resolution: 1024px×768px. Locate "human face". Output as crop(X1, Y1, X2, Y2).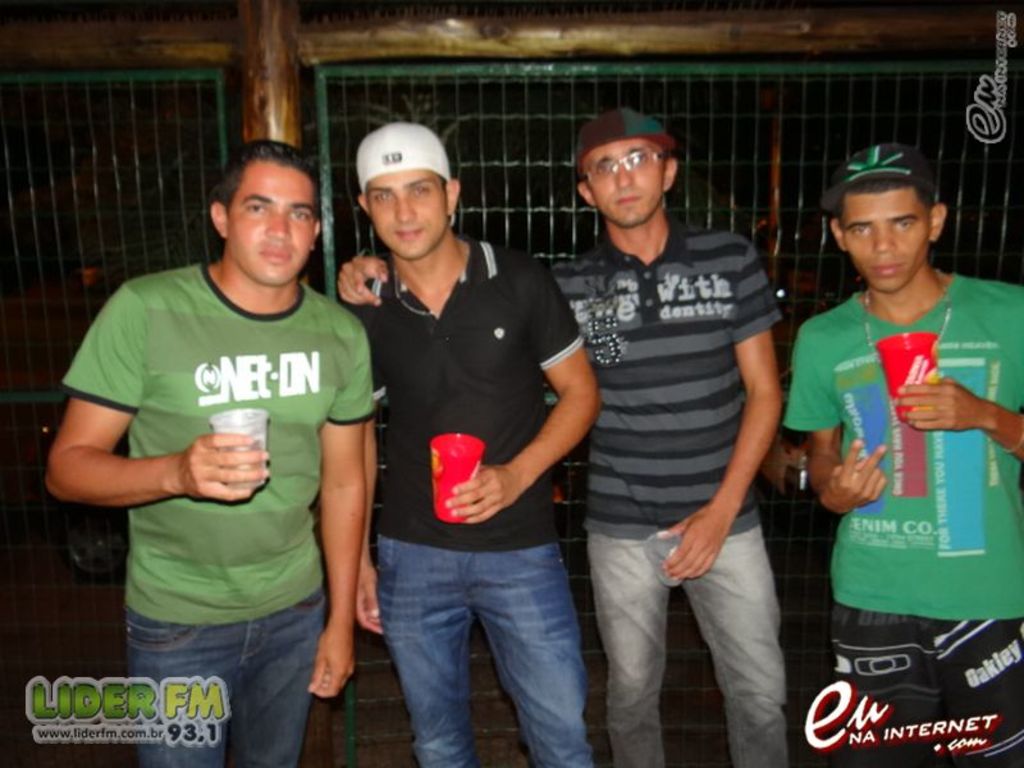
crop(844, 195, 928, 292).
